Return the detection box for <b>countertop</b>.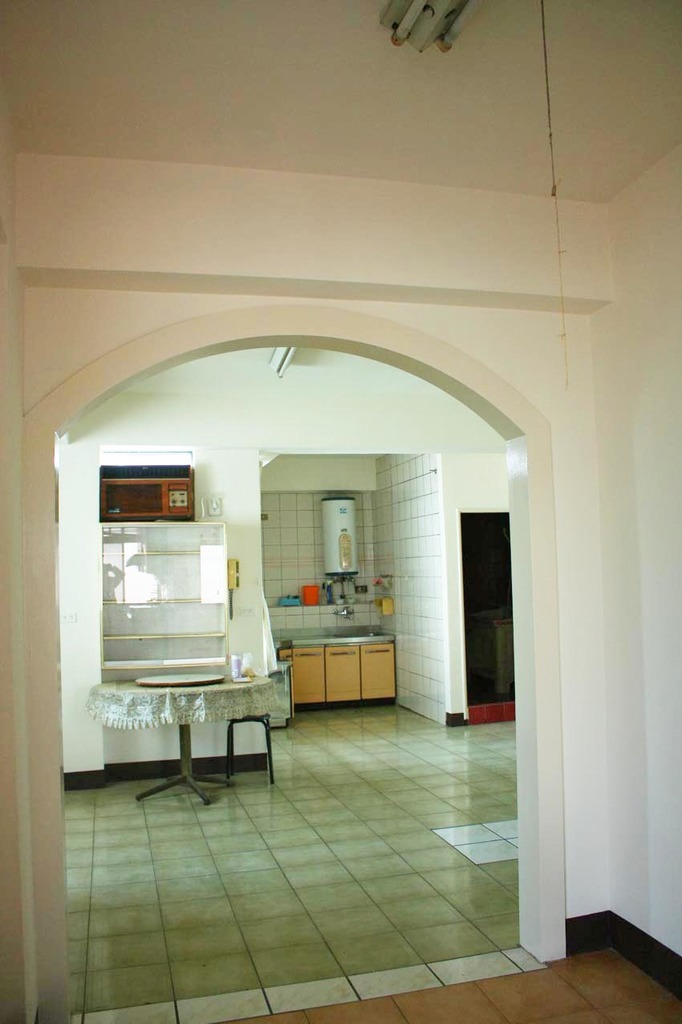
box(270, 629, 392, 648).
